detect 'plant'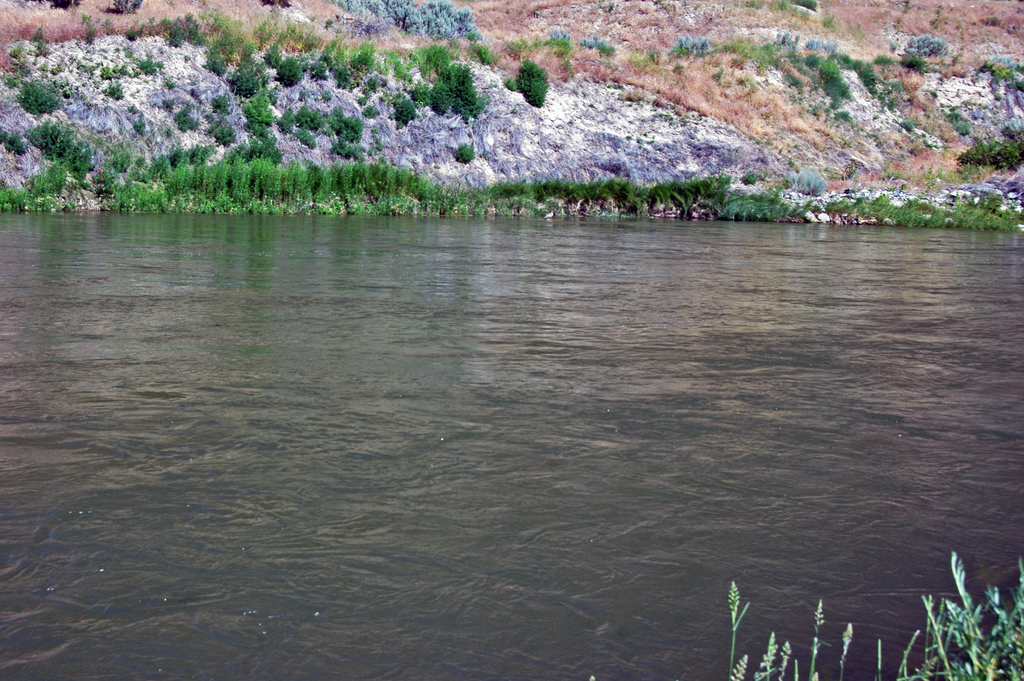
box(521, 78, 541, 115)
